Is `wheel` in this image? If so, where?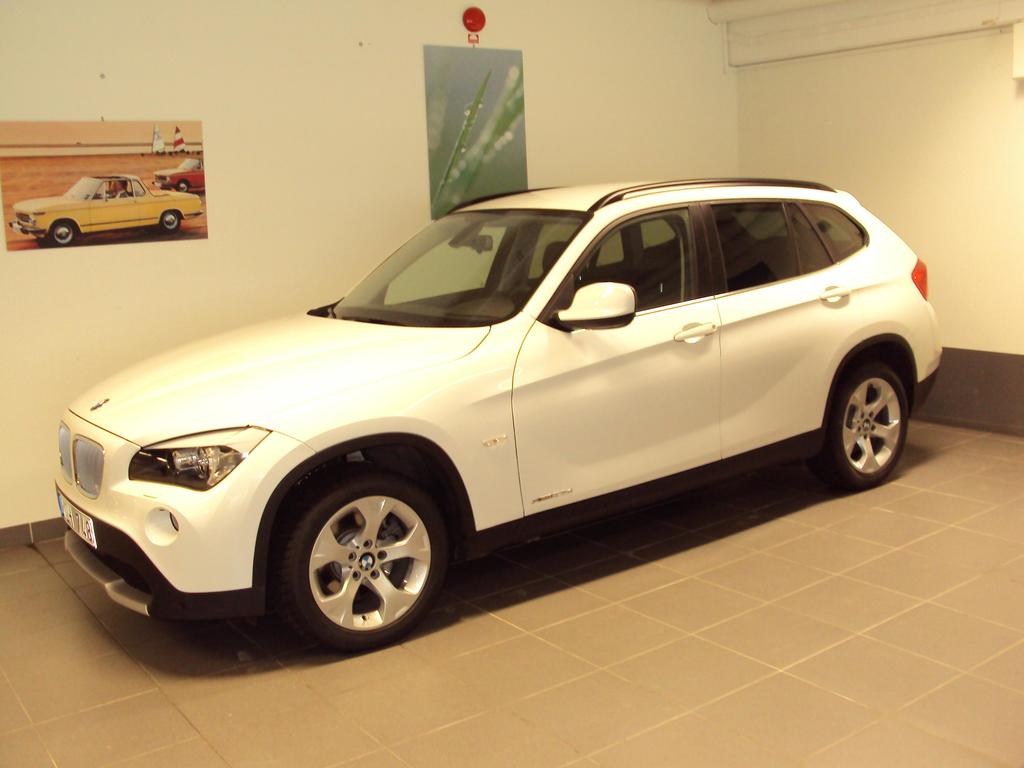
Yes, at select_region(52, 222, 73, 245).
